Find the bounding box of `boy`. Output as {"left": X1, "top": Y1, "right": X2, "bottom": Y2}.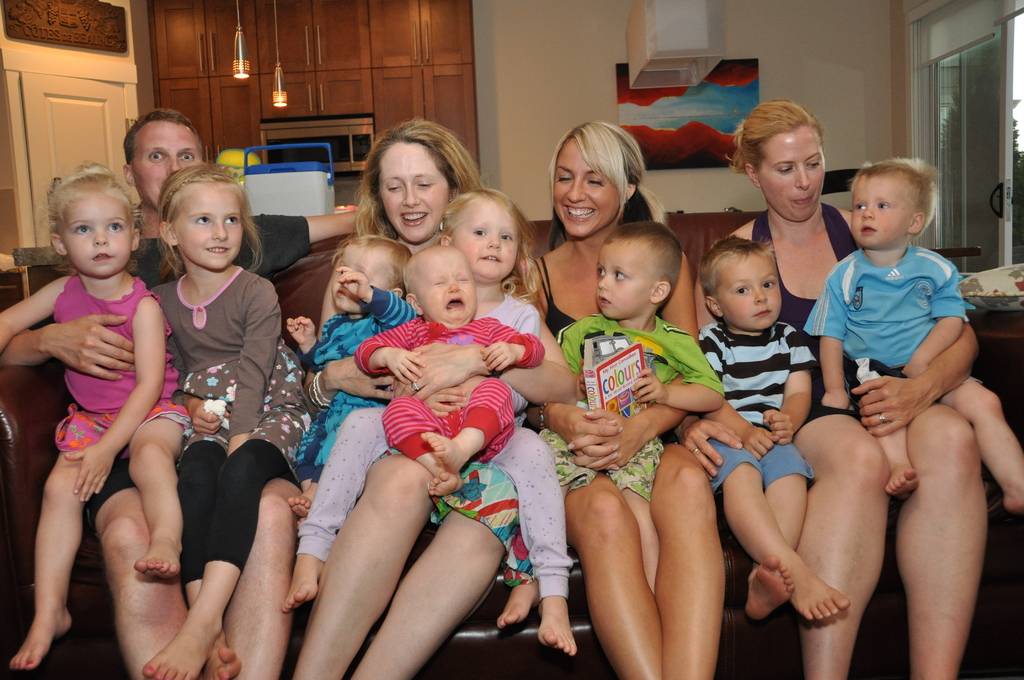
{"left": 699, "top": 232, "right": 853, "bottom": 617}.
